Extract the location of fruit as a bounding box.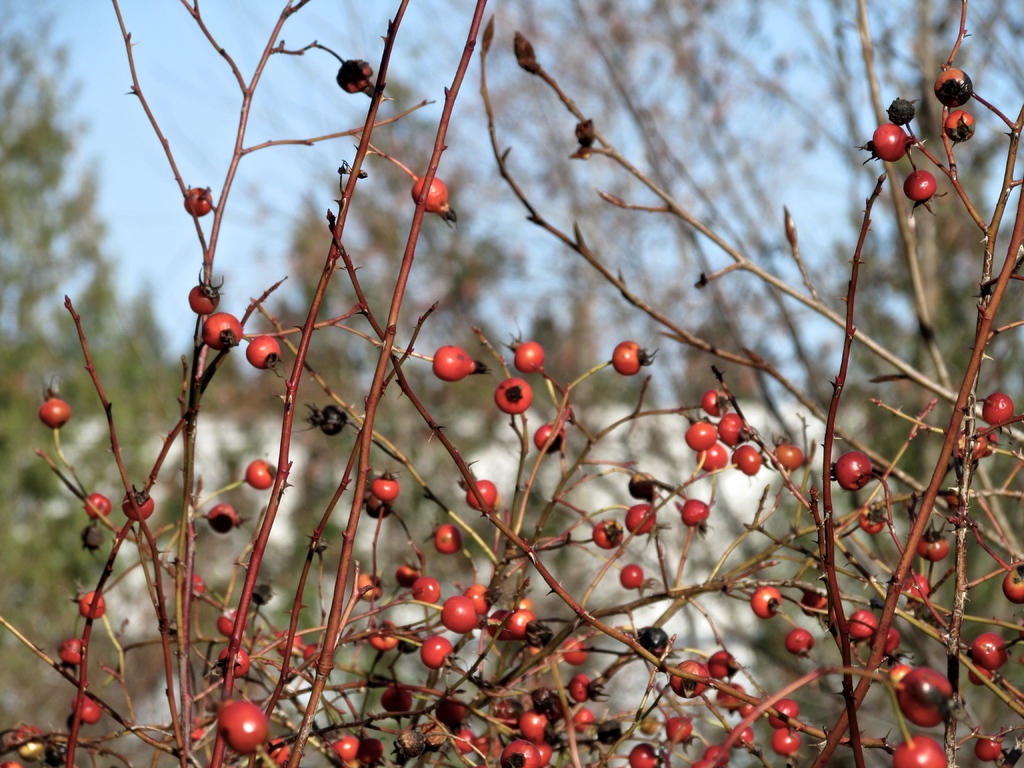
left=494, top=378, right=530, bottom=414.
